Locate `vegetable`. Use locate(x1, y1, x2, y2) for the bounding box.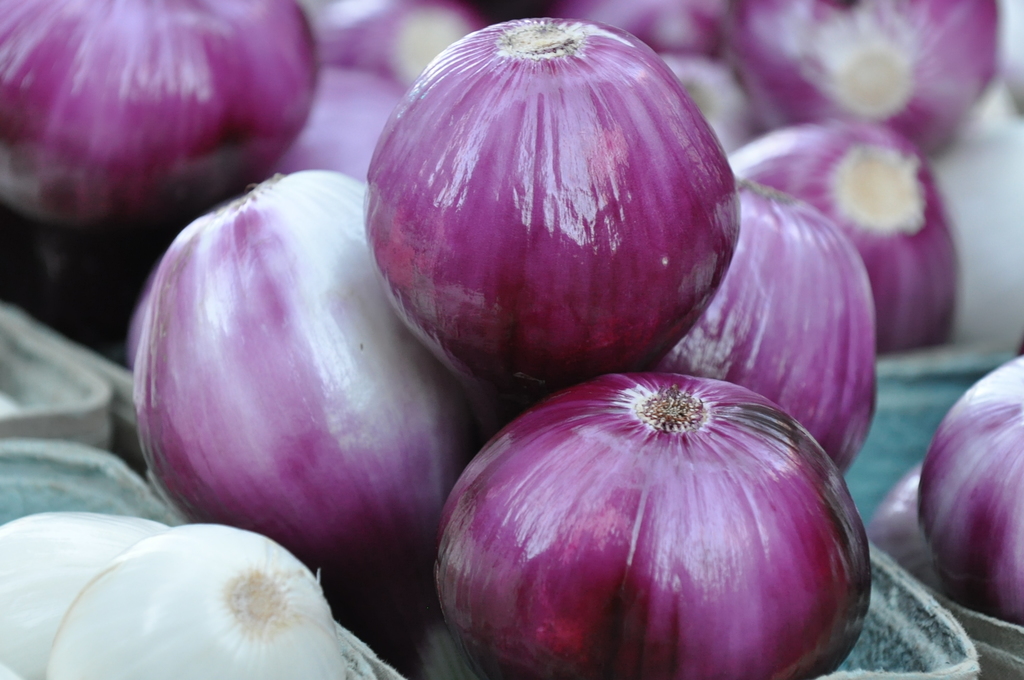
locate(418, 391, 852, 679).
